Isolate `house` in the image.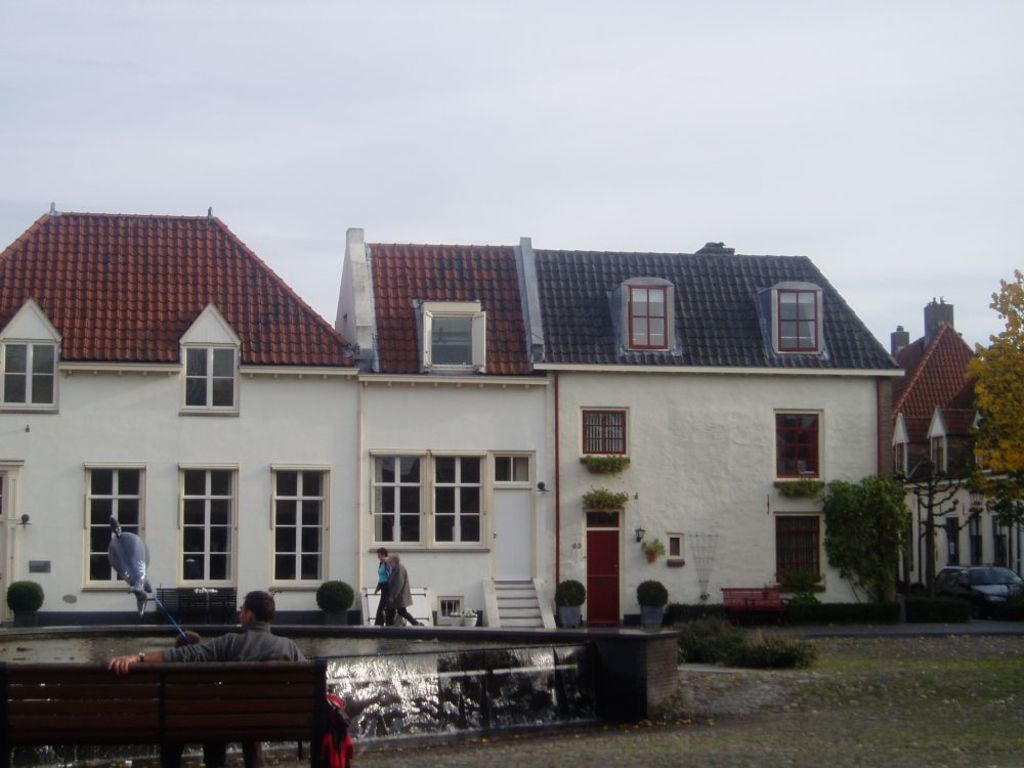
Isolated region: x1=0 y1=205 x2=370 y2=634.
